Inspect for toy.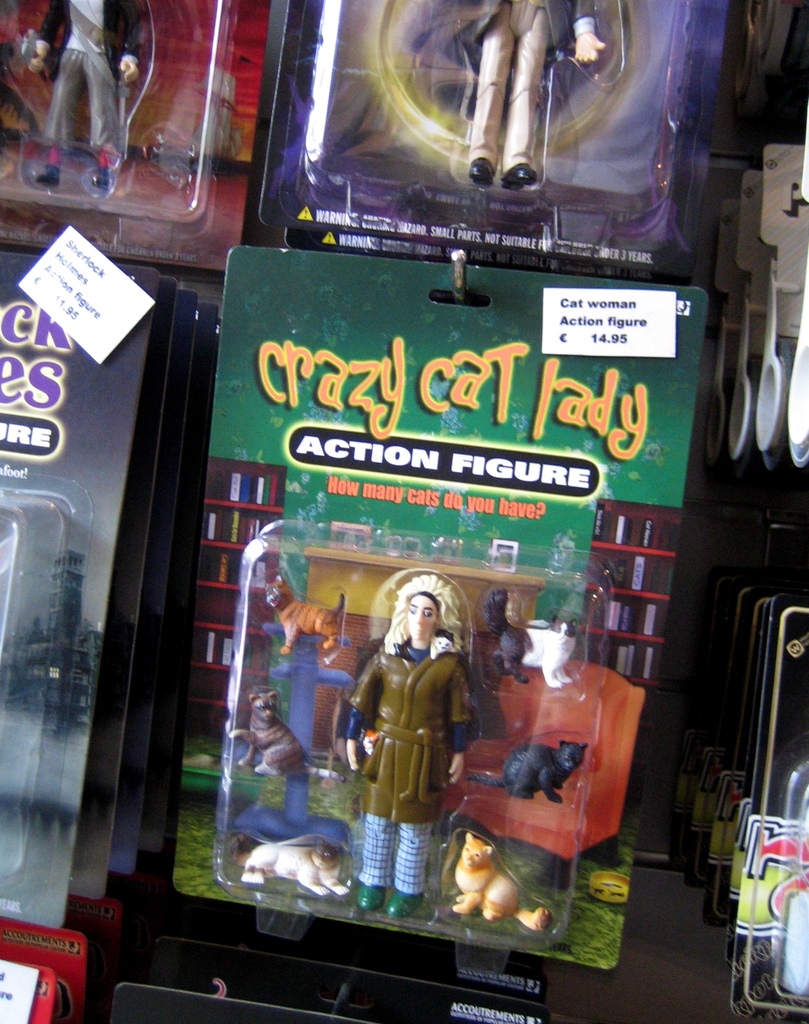
Inspection: box=[455, 834, 550, 937].
